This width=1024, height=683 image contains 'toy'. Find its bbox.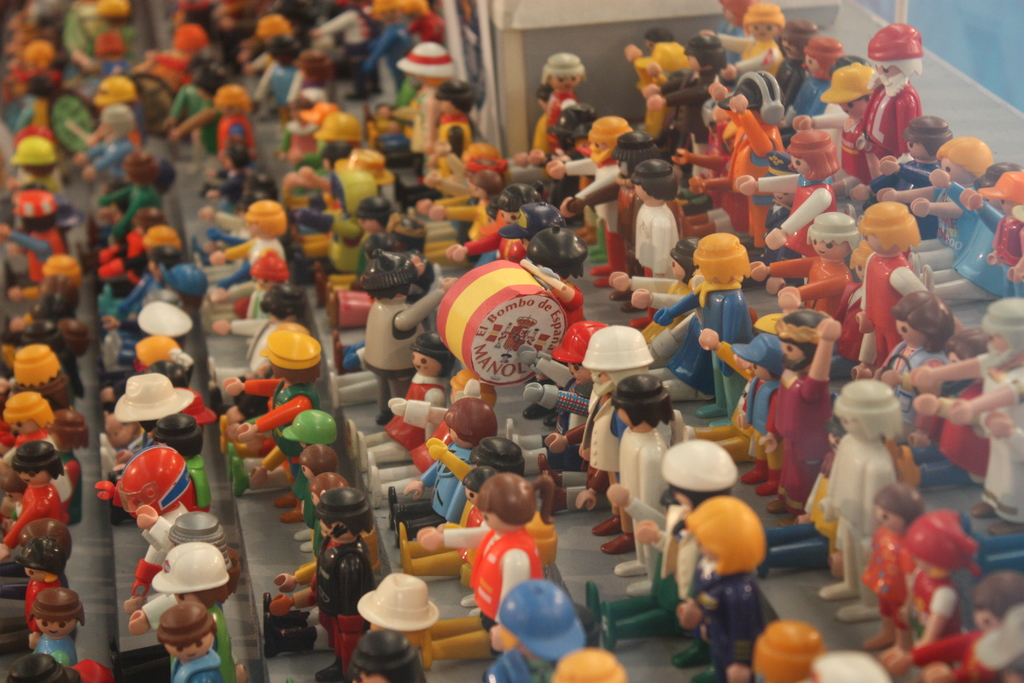
[left=650, top=234, right=753, bottom=404].
